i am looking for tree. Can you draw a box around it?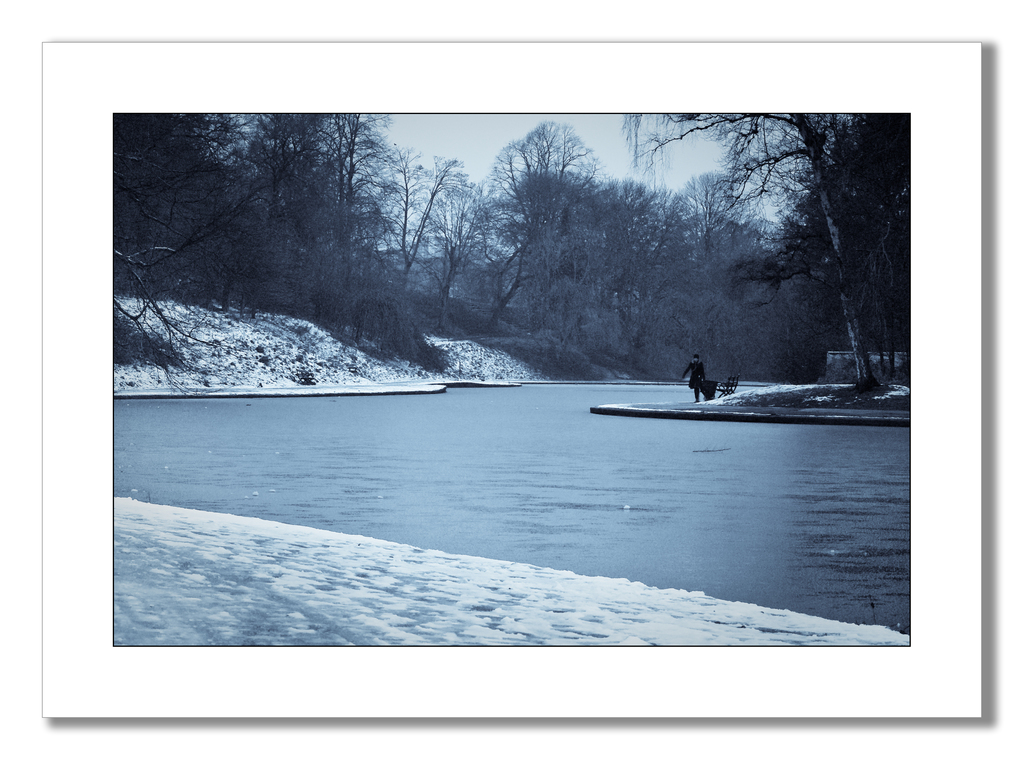
Sure, the bounding box is box=[230, 117, 342, 299].
